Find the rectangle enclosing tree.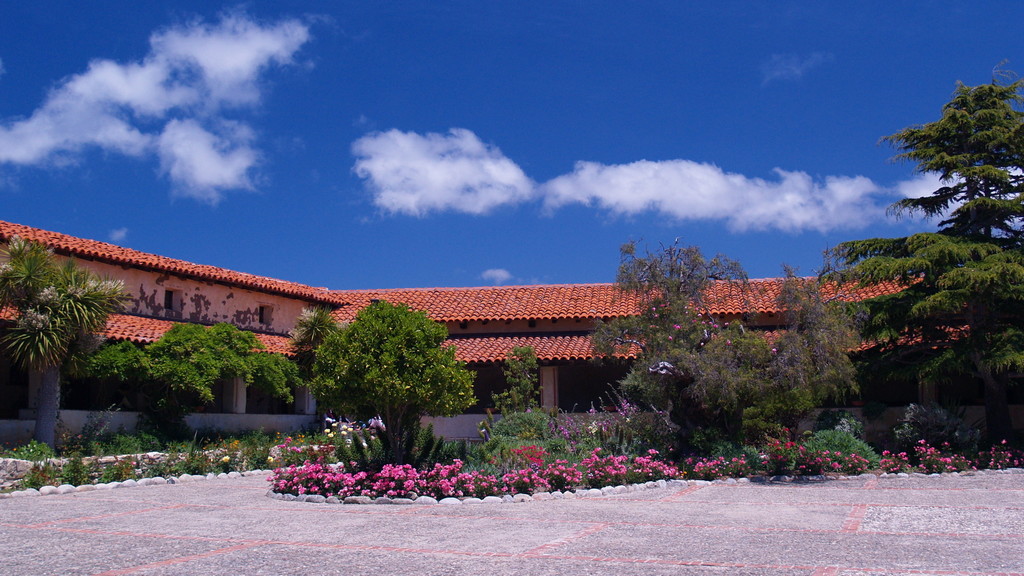
[x1=493, y1=345, x2=536, y2=417].
